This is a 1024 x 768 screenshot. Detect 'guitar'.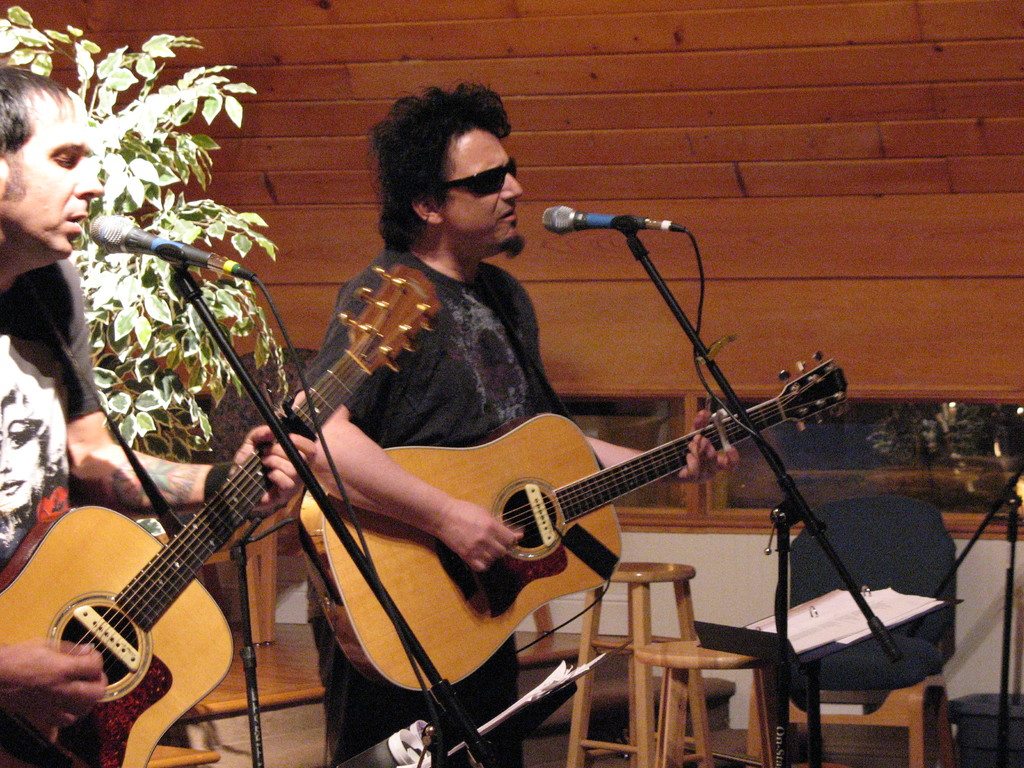
box=[12, 280, 422, 767].
